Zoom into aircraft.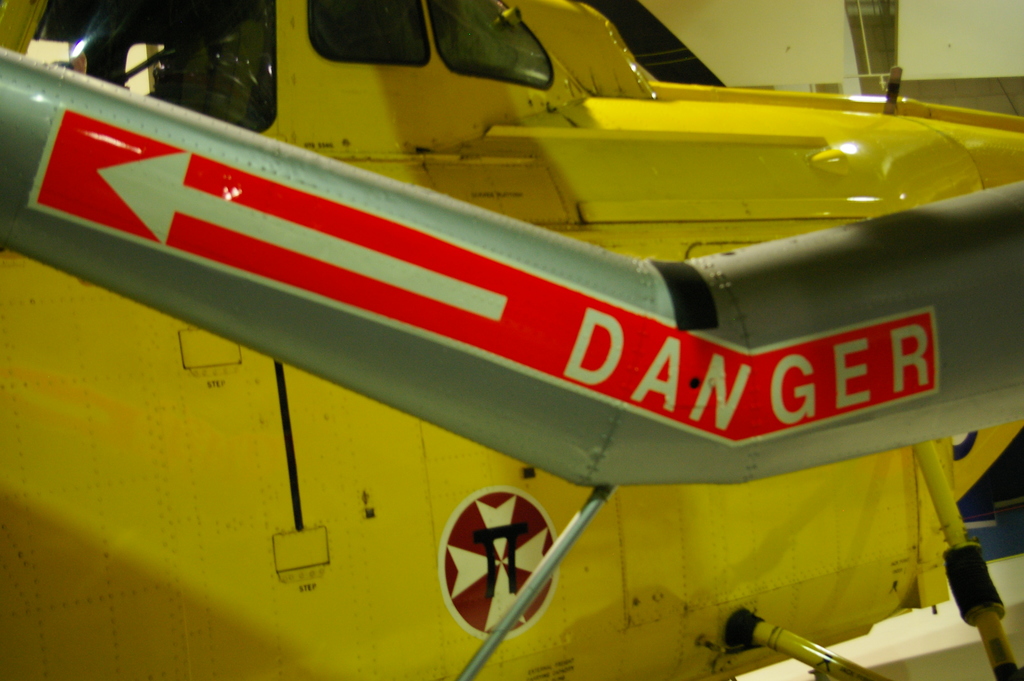
Zoom target: bbox=[0, 0, 1023, 680].
